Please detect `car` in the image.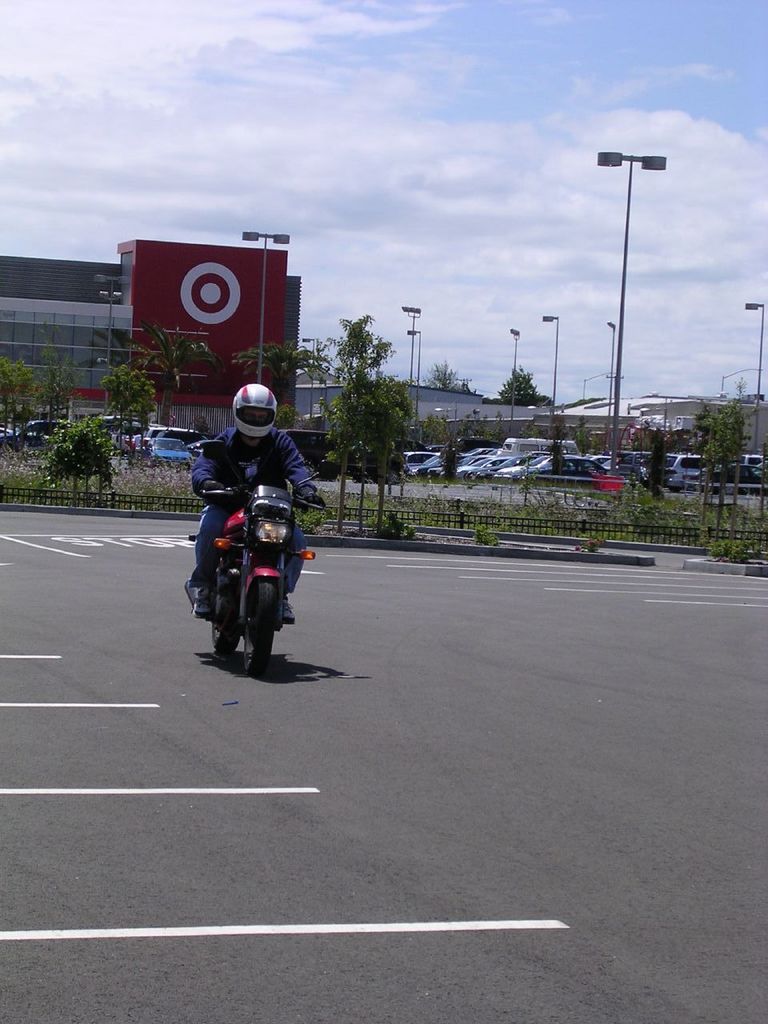
crop(492, 452, 606, 494).
